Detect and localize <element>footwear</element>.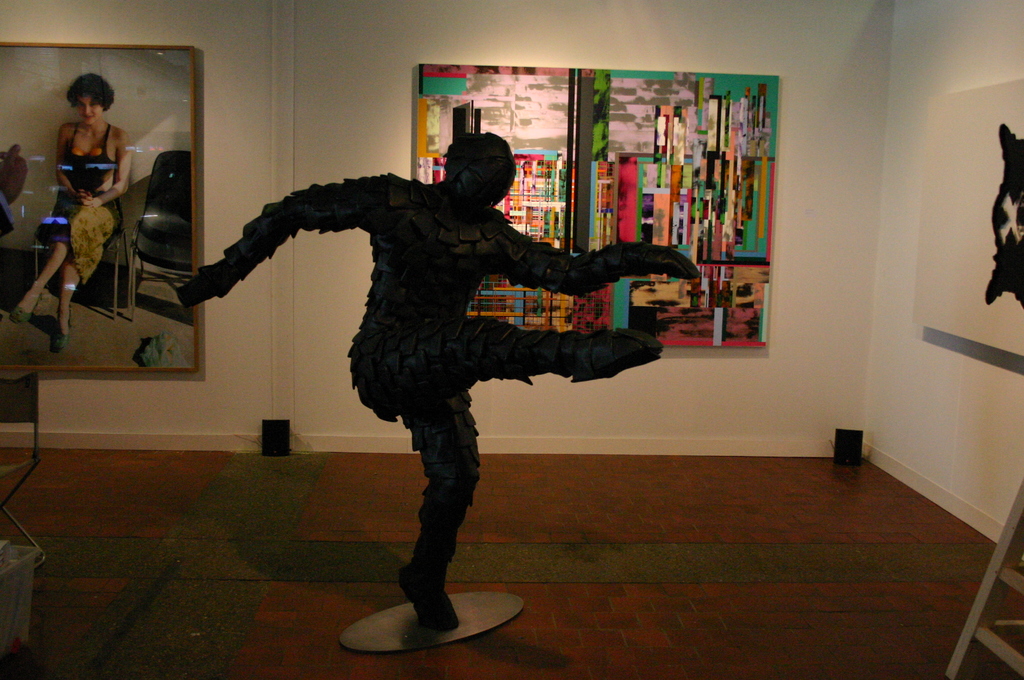
Localized at x1=10 y1=292 x2=39 y2=324.
